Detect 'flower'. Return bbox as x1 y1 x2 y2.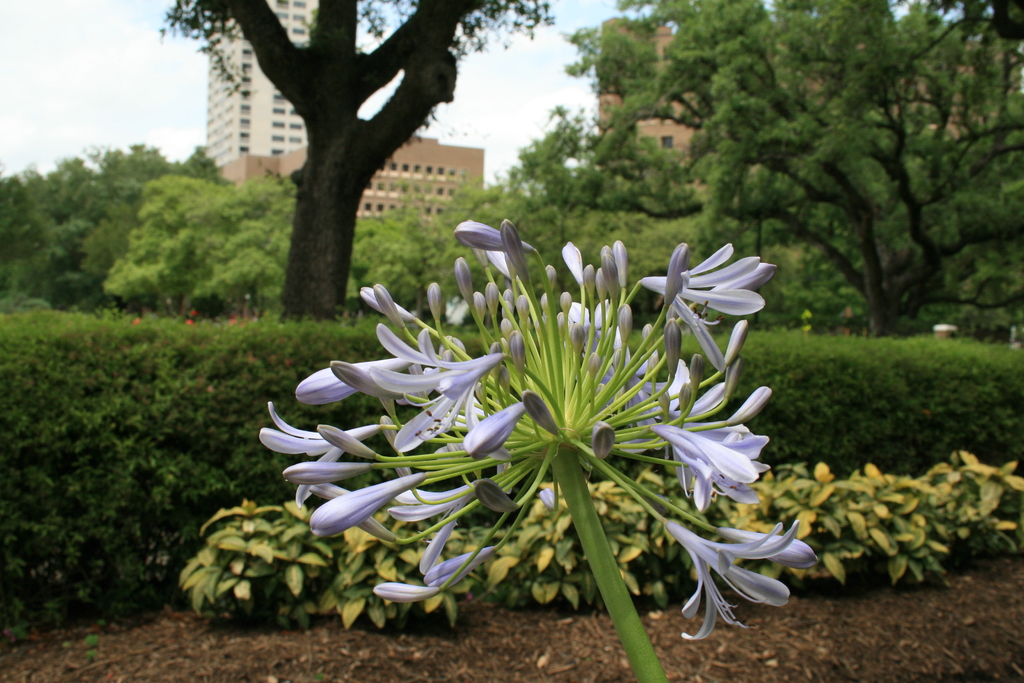
636 242 763 370.
